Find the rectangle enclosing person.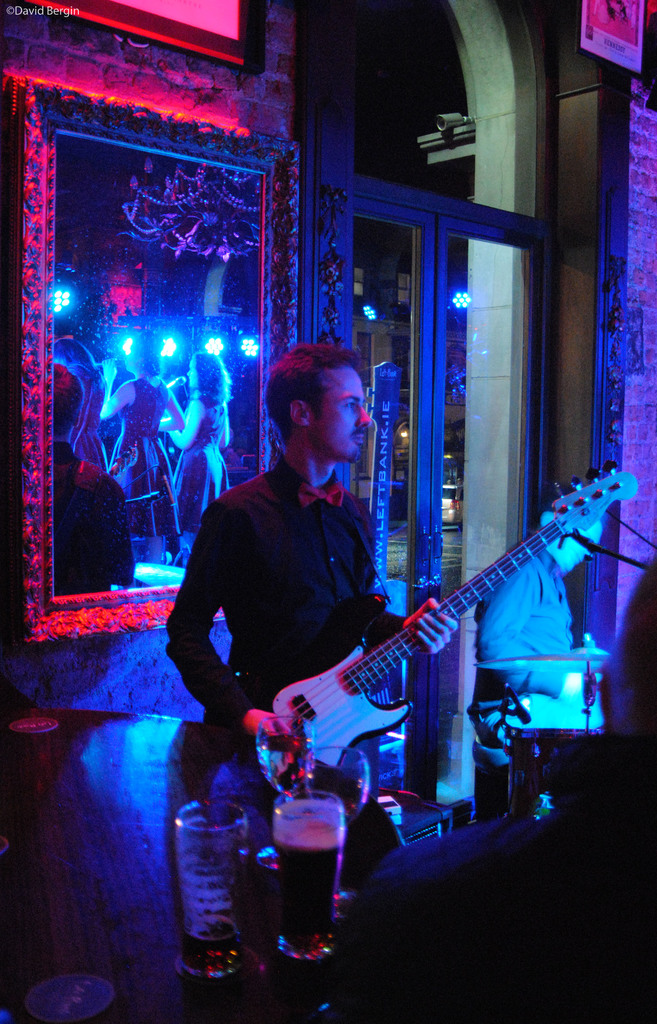
<region>165, 386, 233, 564</region>.
